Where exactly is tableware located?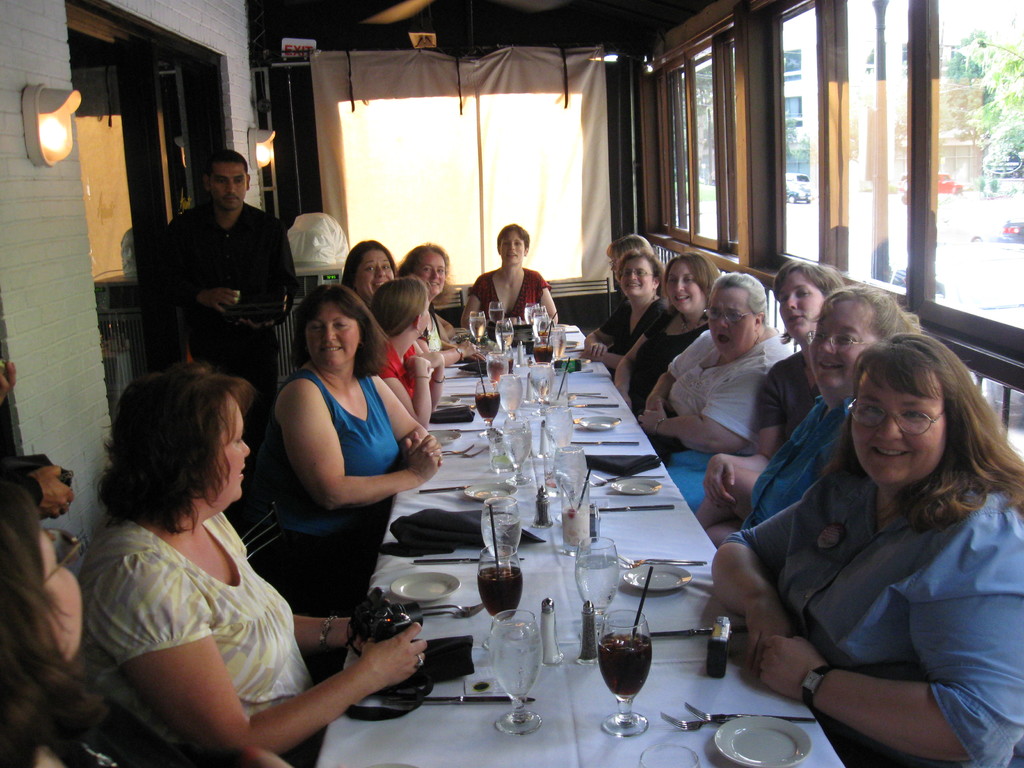
Its bounding box is <box>574,538,622,641</box>.
